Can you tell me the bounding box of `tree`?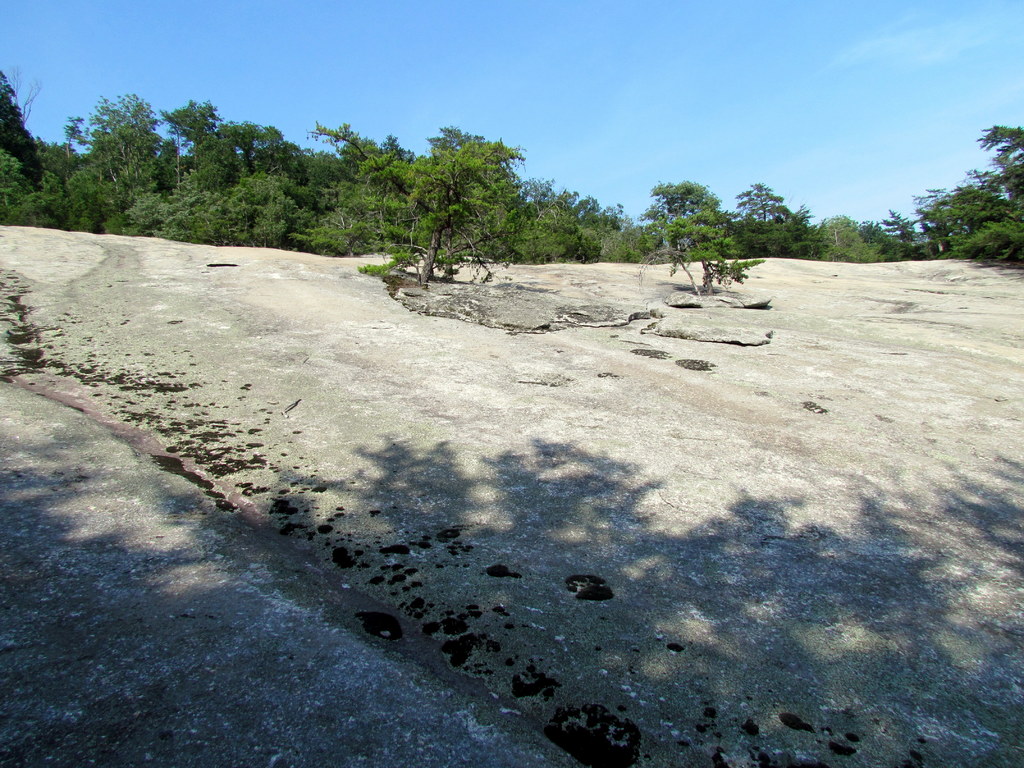
(left=32, top=172, right=72, bottom=232).
